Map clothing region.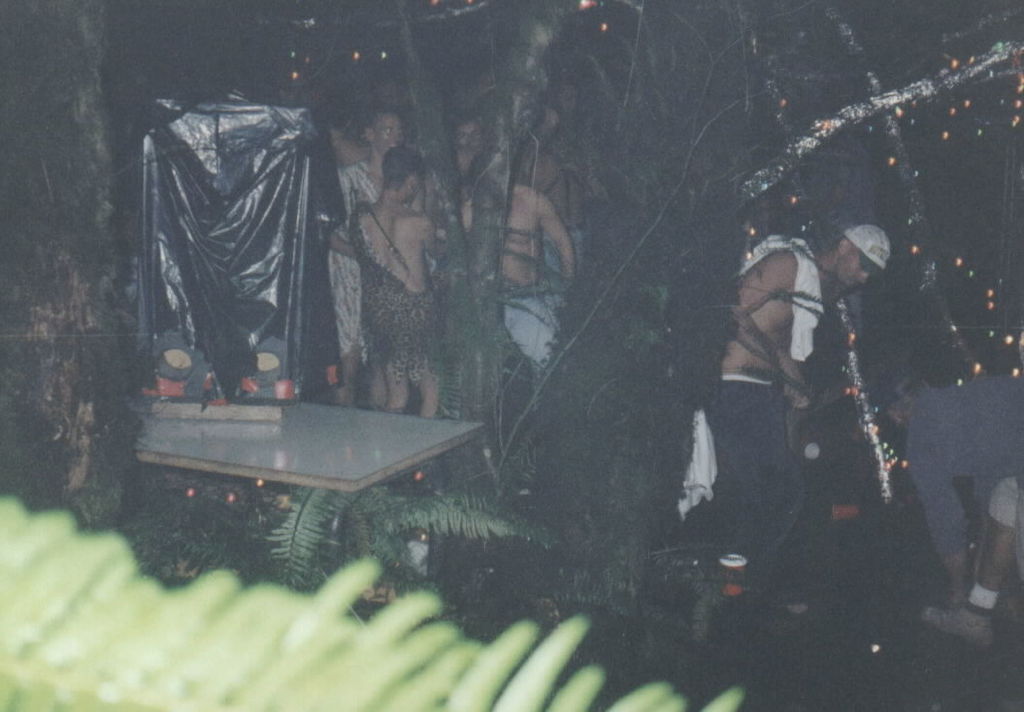
Mapped to <bbox>346, 190, 448, 385</bbox>.
